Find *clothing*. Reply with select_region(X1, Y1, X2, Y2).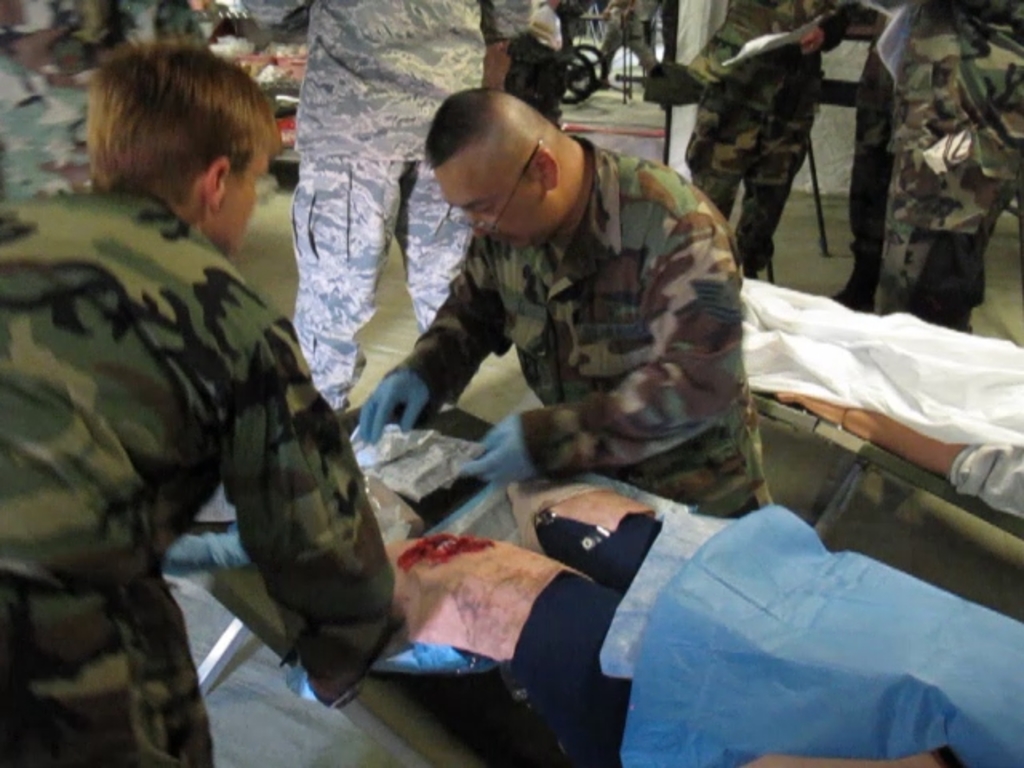
select_region(0, 0, 211, 206).
